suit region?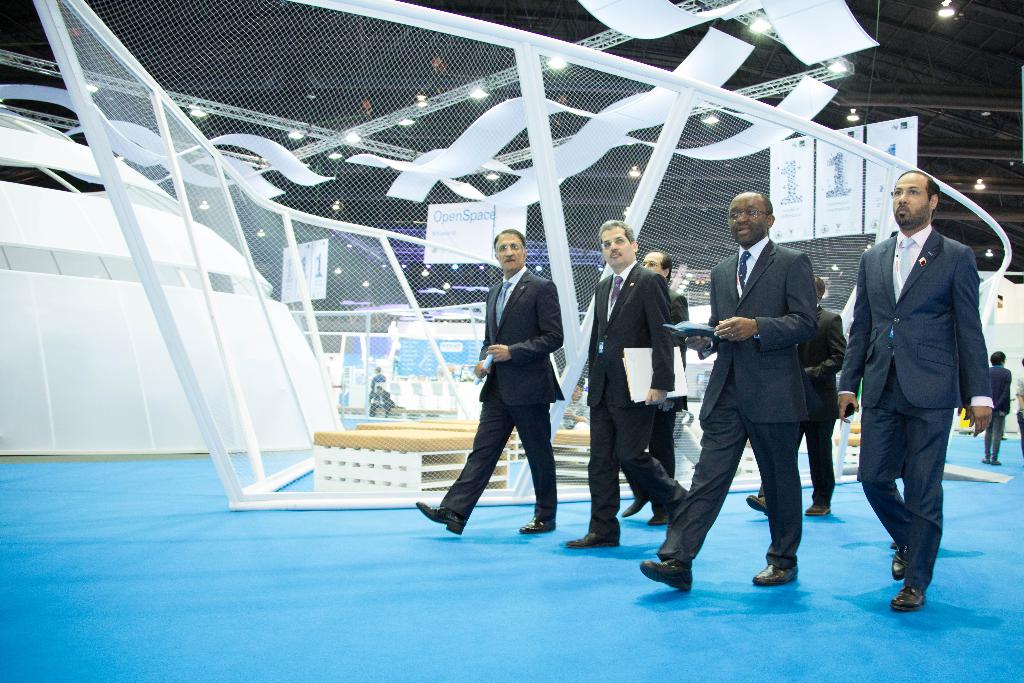
left=840, top=222, right=995, bottom=594
